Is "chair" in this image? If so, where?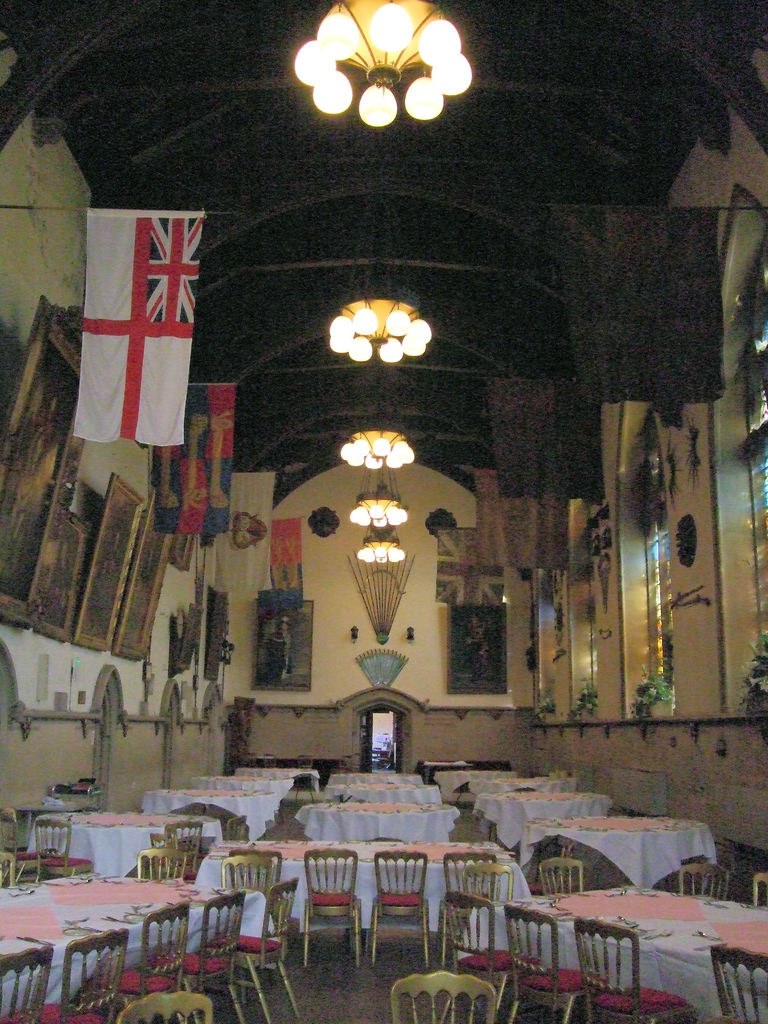
Yes, at bbox=(0, 943, 52, 1023).
